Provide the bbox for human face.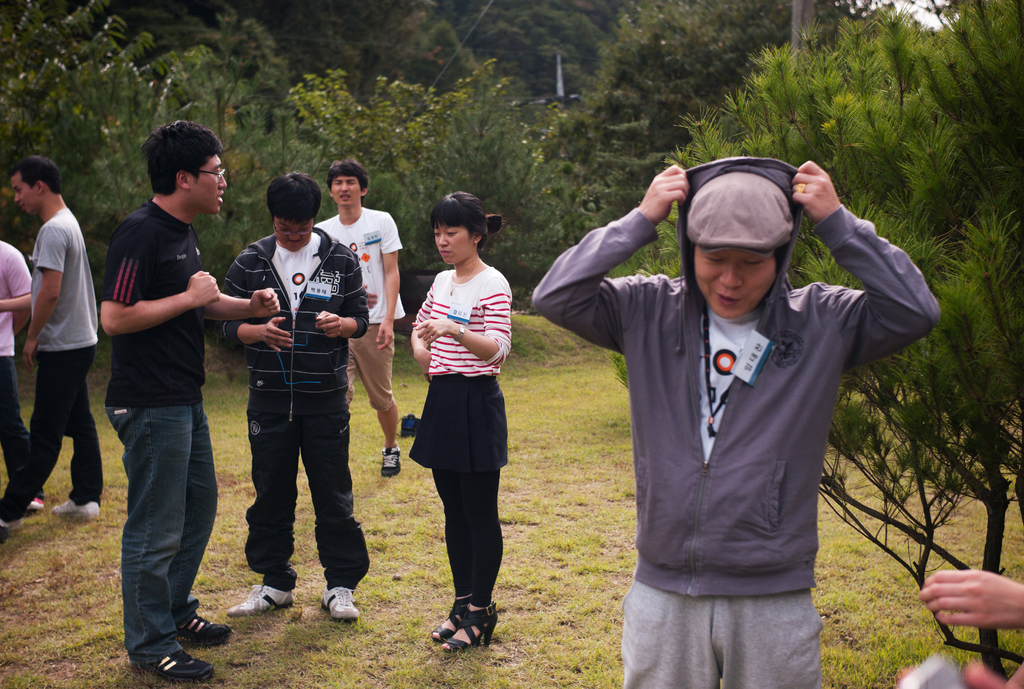
Rect(330, 176, 360, 207).
